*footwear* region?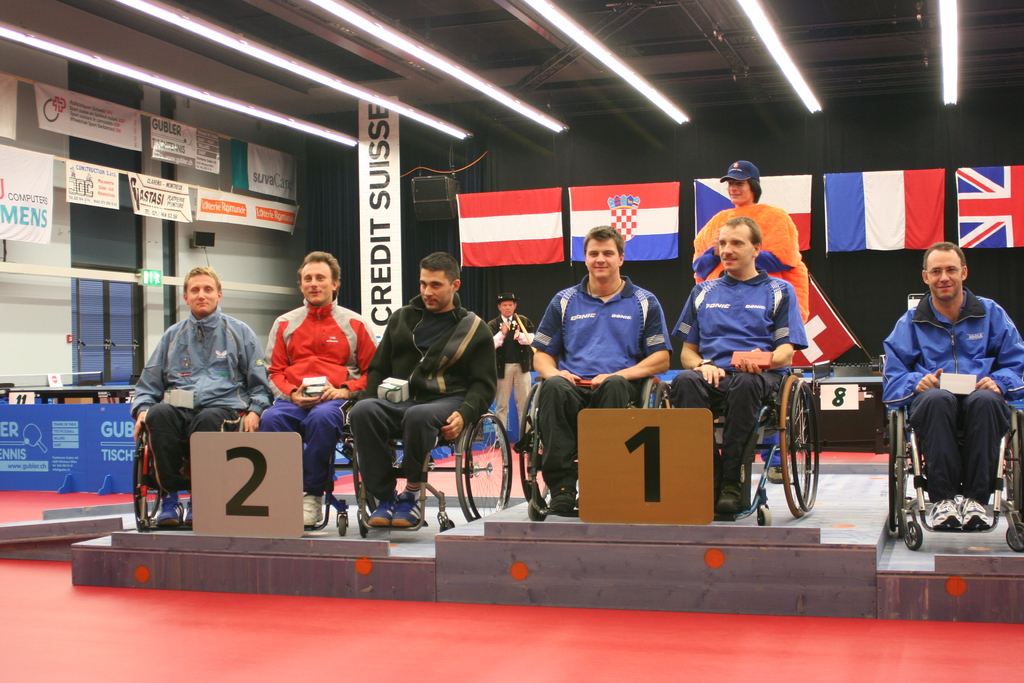
<region>956, 497, 991, 530</region>
